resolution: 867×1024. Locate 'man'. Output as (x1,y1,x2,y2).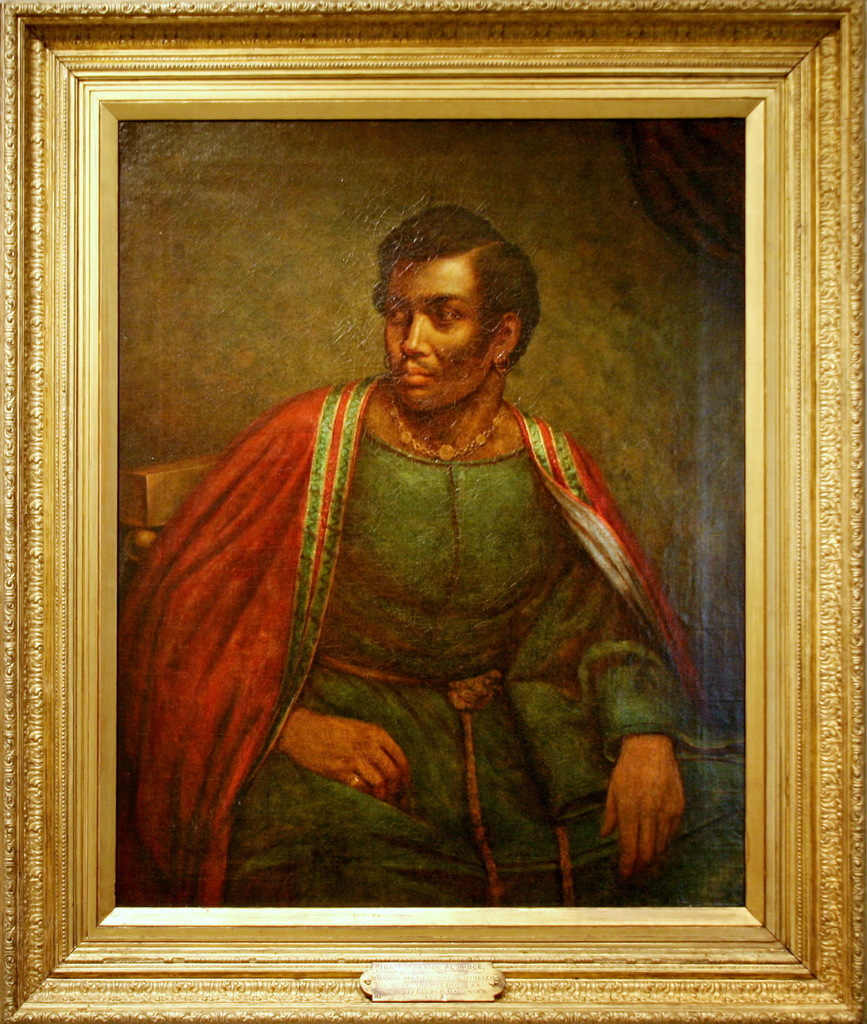
(135,206,653,835).
